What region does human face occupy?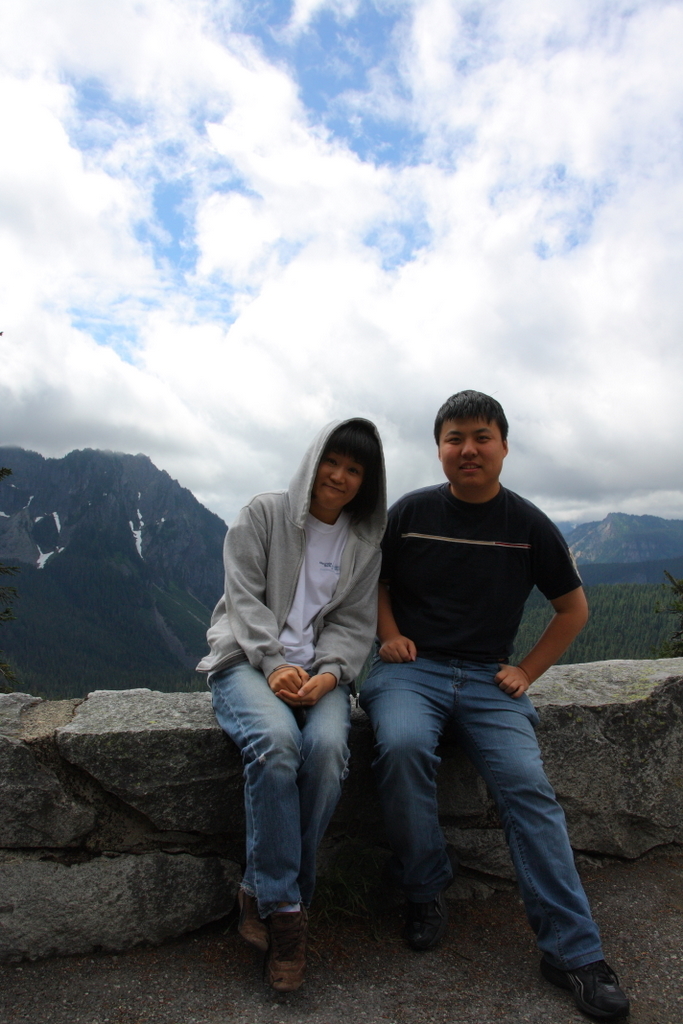
left=313, top=451, right=366, bottom=505.
